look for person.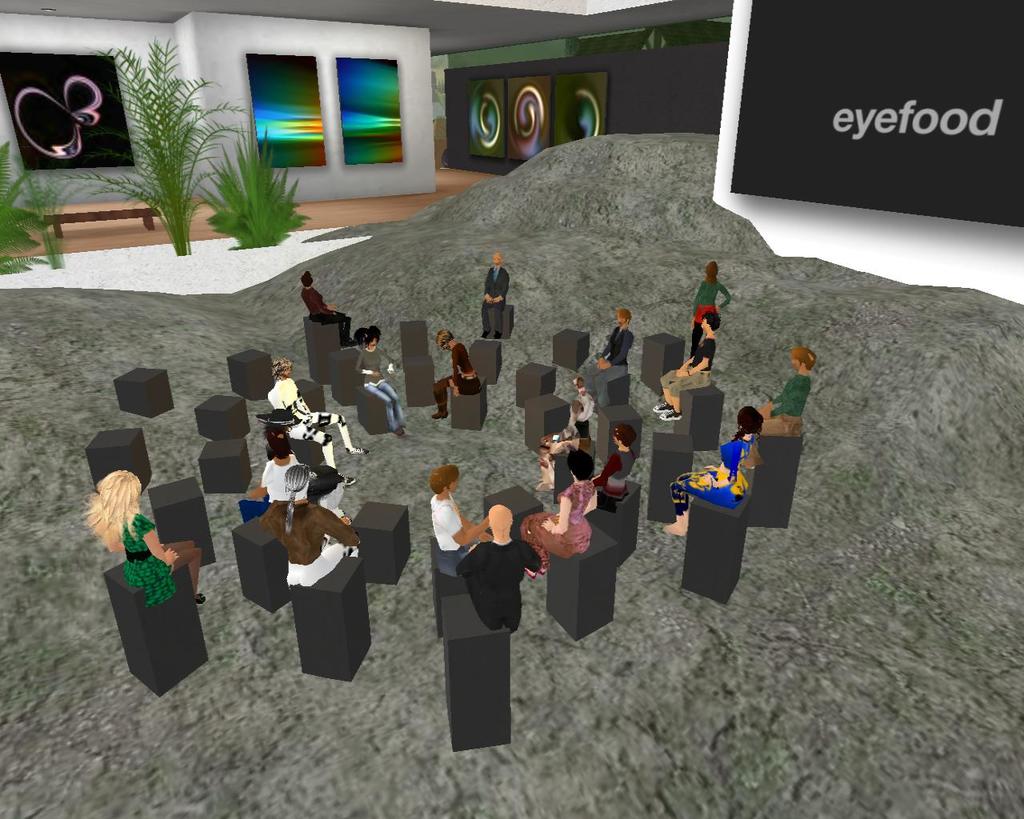
Found: {"left": 434, "top": 330, "right": 481, "bottom": 419}.
